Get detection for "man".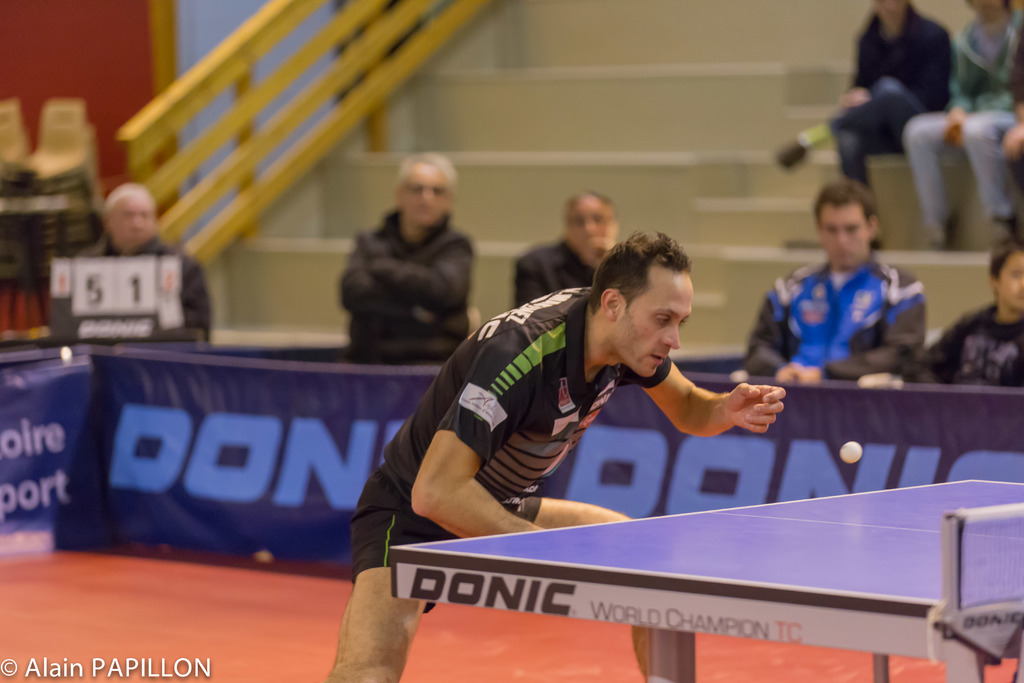
Detection: l=328, t=151, r=497, b=345.
